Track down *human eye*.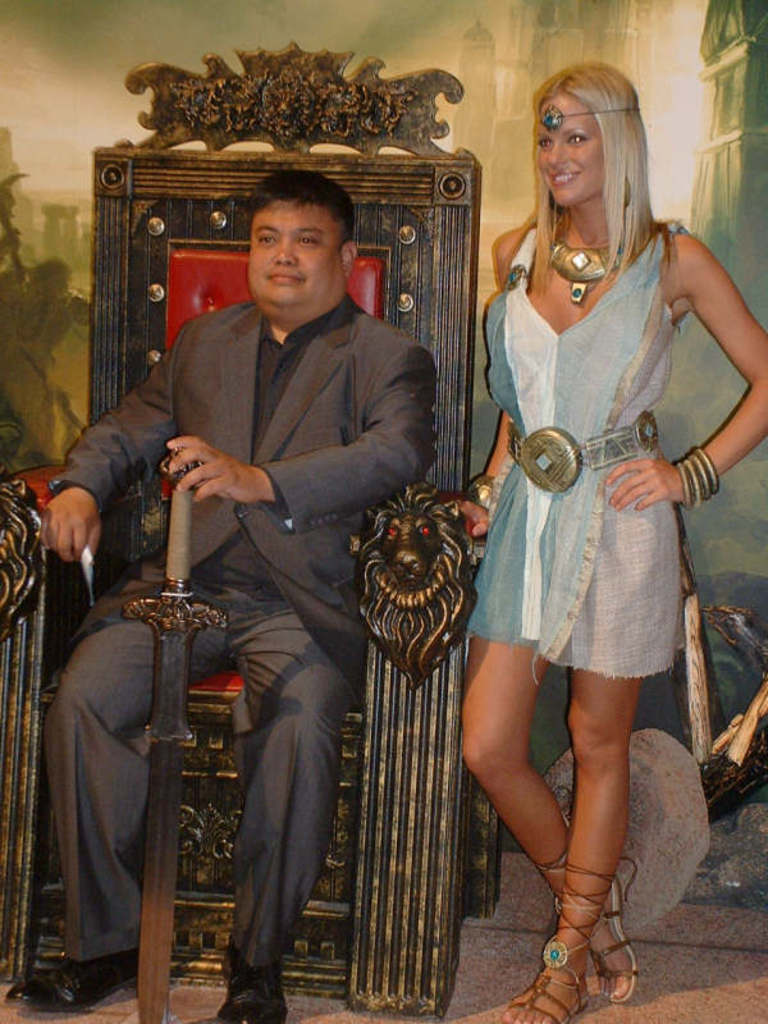
Tracked to region(535, 138, 552, 152).
